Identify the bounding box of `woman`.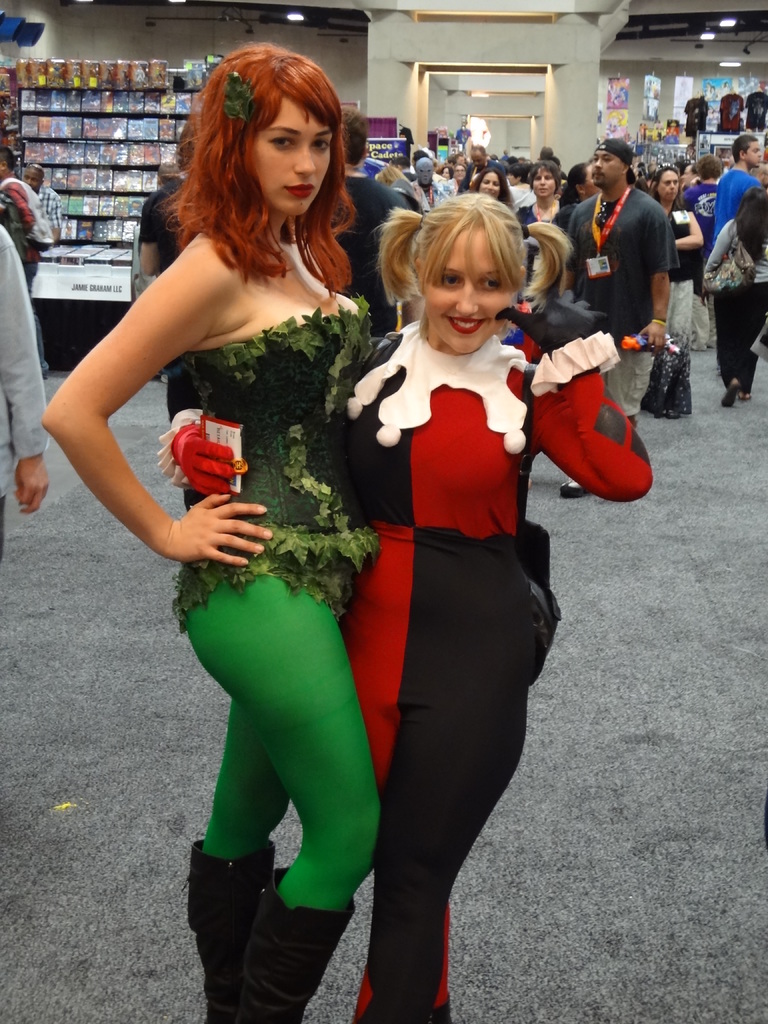
<bbox>36, 42, 376, 1023</bbox>.
